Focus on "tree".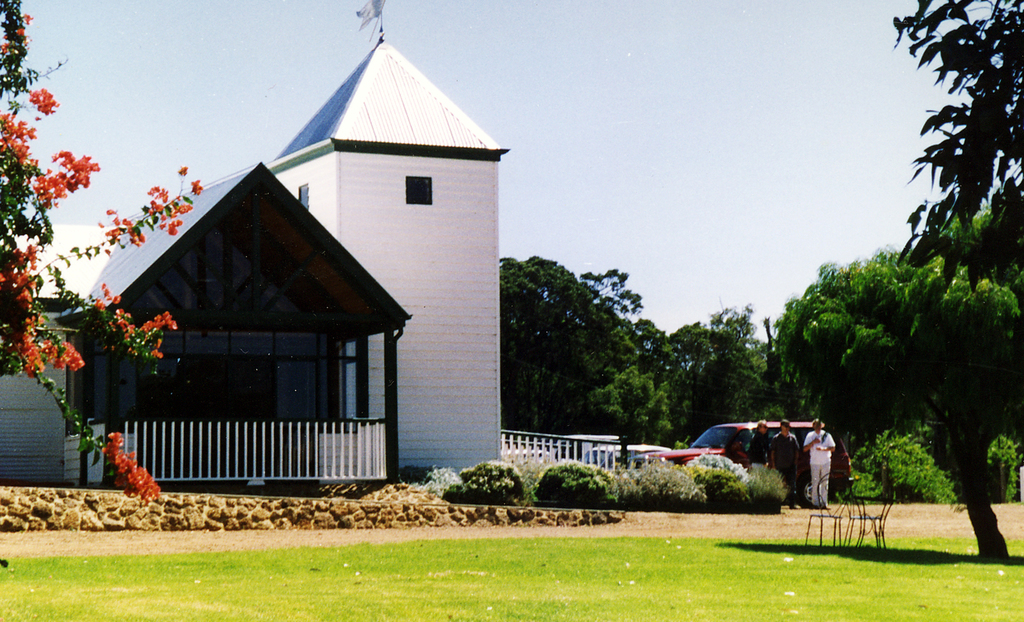
Focused at (x1=1, y1=0, x2=209, y2=577).
